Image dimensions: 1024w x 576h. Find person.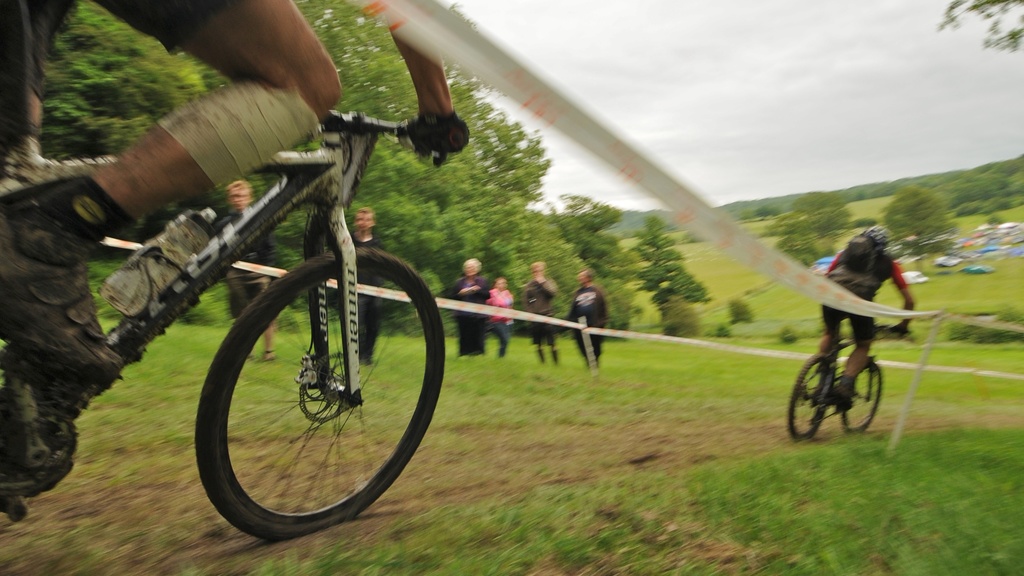
(801,215,920,397).
